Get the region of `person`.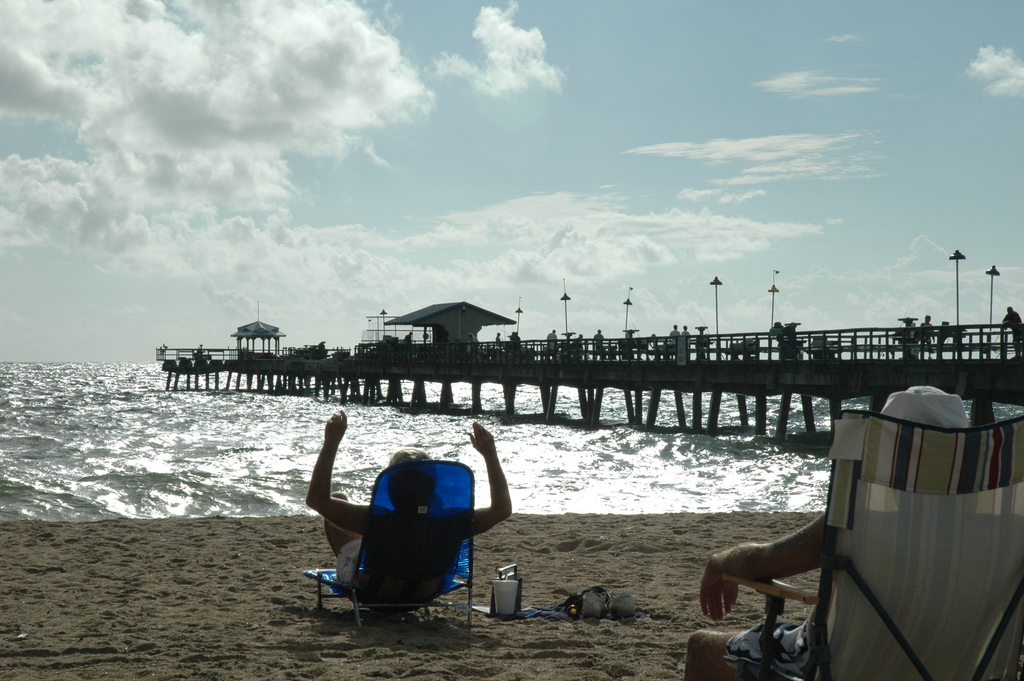
detection(493, 330, 504, 346).
